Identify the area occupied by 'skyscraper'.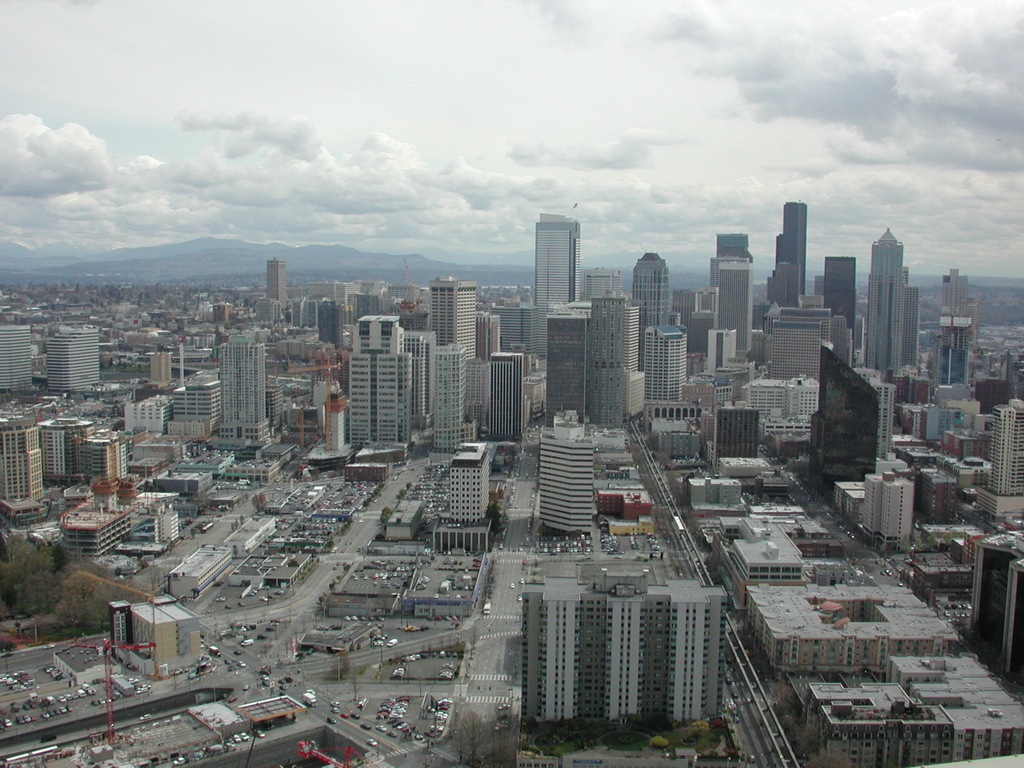
Area: crop(947, 354, 973, 390).
